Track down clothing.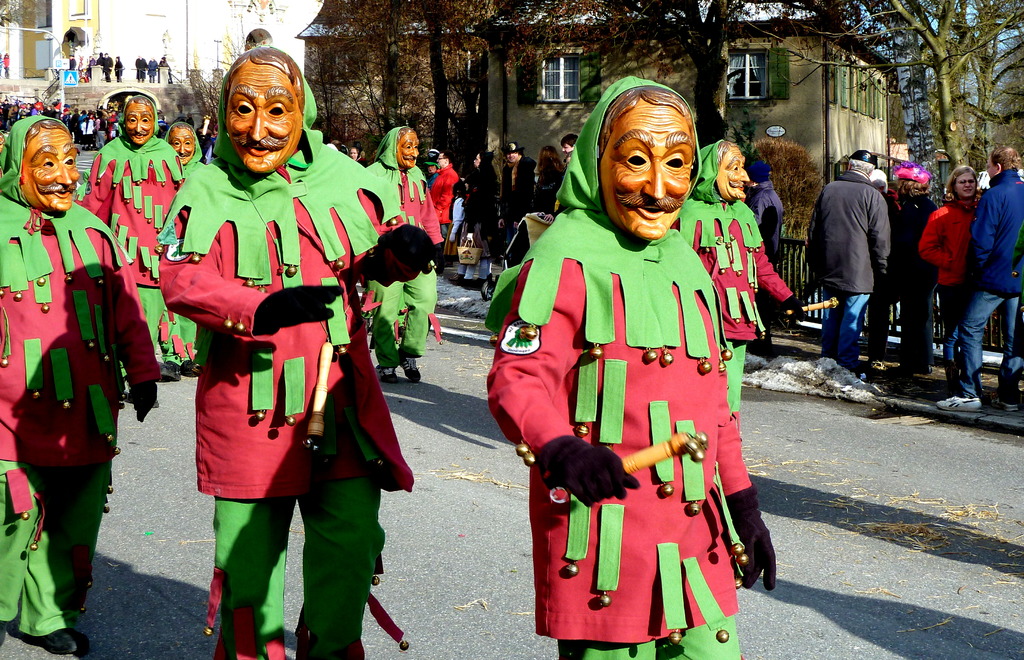
Tracked to Rect(973, 161, 1023, 298).
